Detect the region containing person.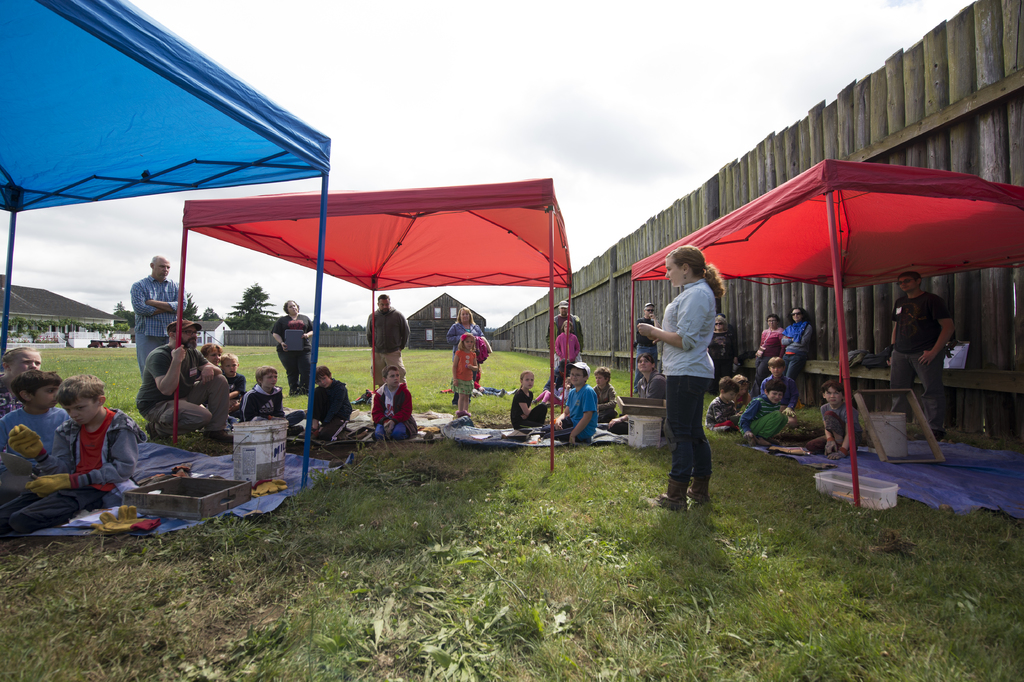
[806, 373, 870, 460].
